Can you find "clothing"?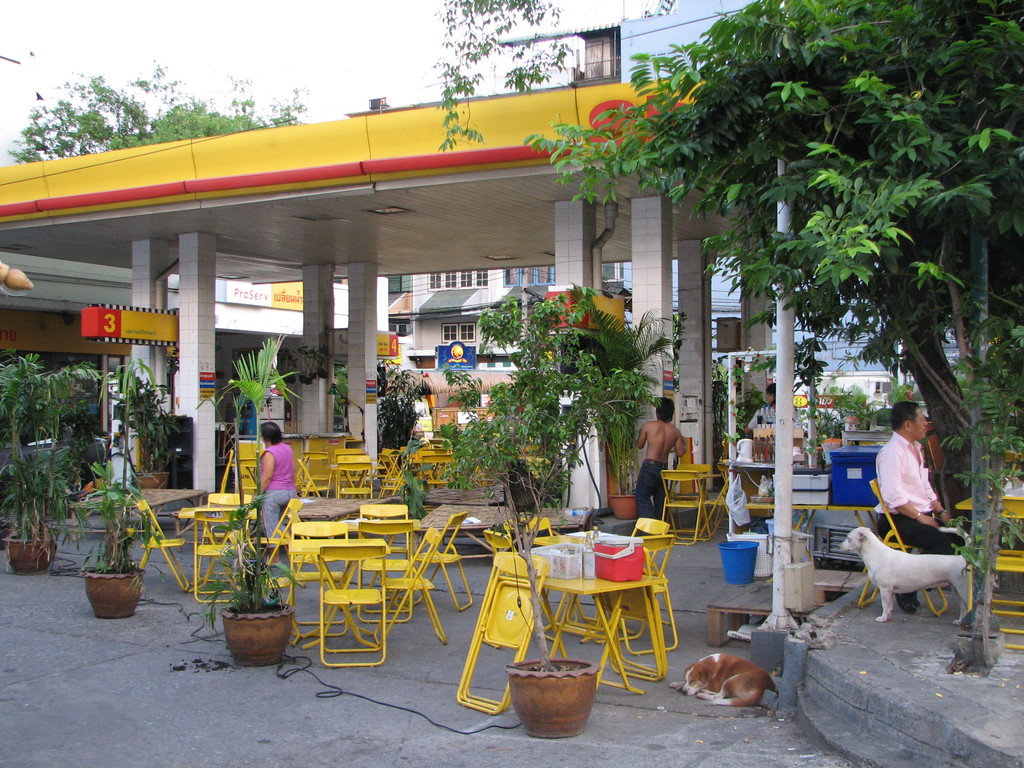
Yes, bounding box: [x1=257, y1=441, x2=301, y2=548].
